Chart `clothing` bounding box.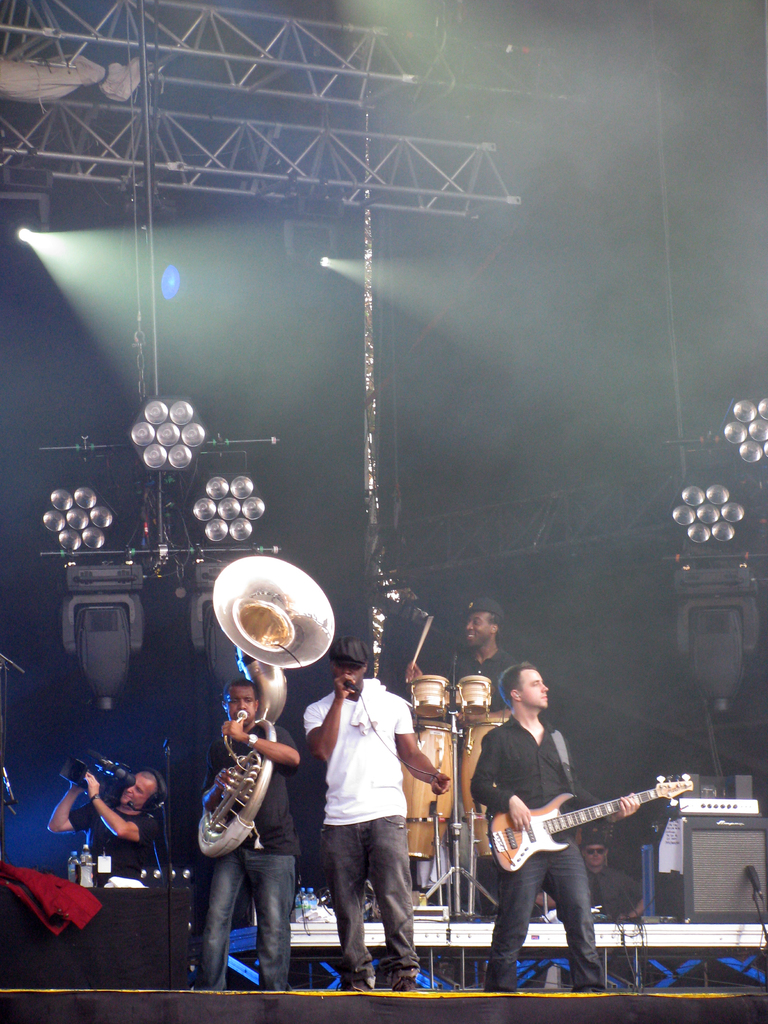
Charted: {"x1": 193, "y1": 706, "x2": 298, "y2": 993}.
